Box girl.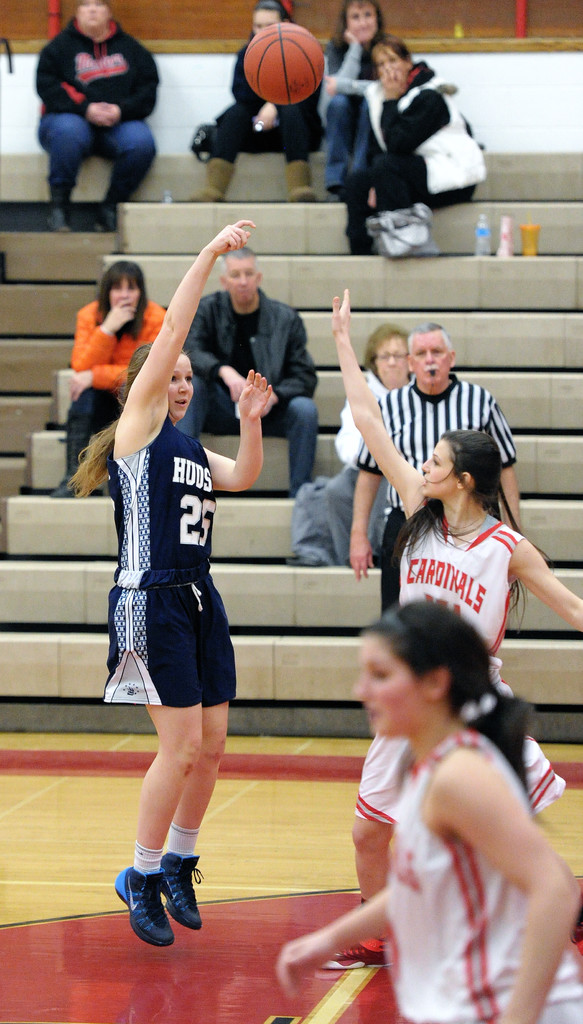
x1=100, y1=221, x2=266, y2=947.
